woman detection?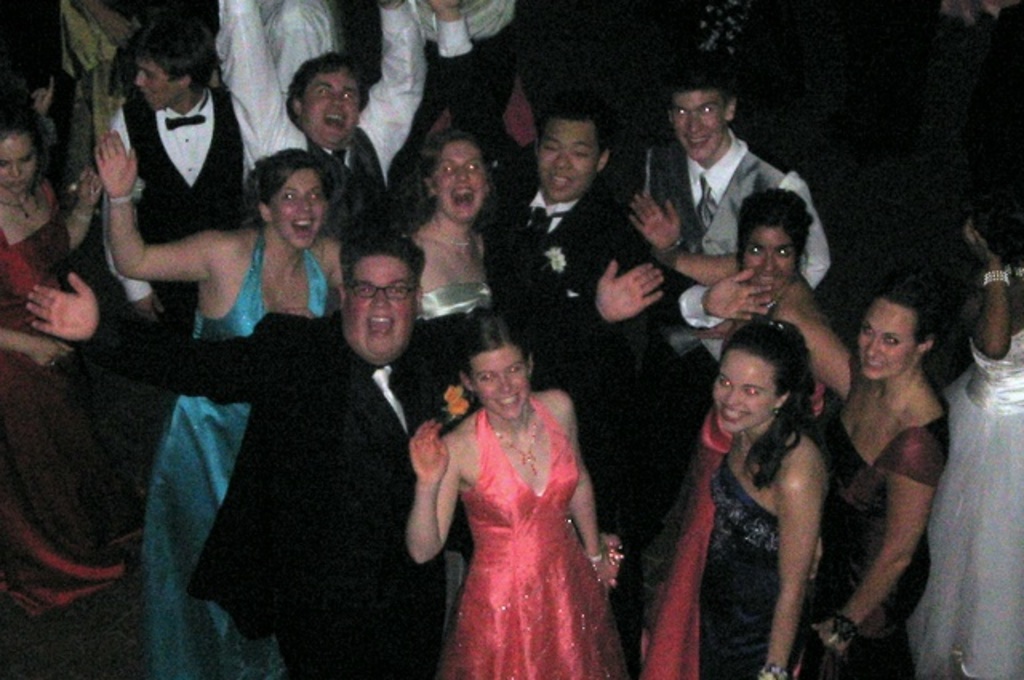
Rect(698, 318, 837, 678)
